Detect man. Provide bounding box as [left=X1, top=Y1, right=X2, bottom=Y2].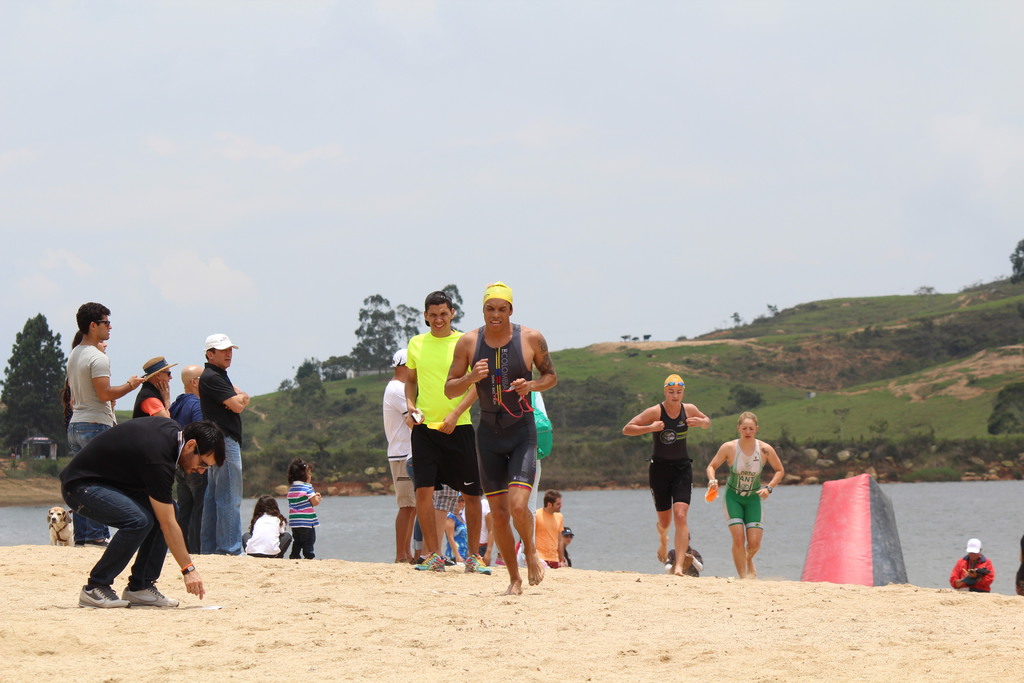
[left=404, top=293, right=492, bottom=577].
